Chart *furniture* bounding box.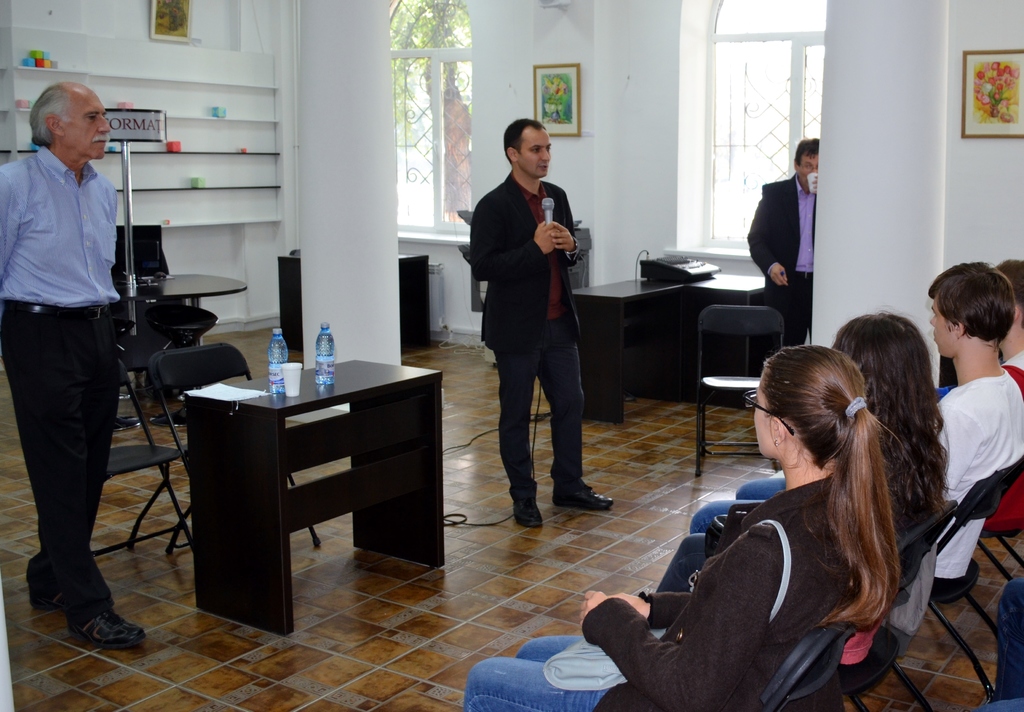
Charted: bbox=(573, 272, 789, 423).
